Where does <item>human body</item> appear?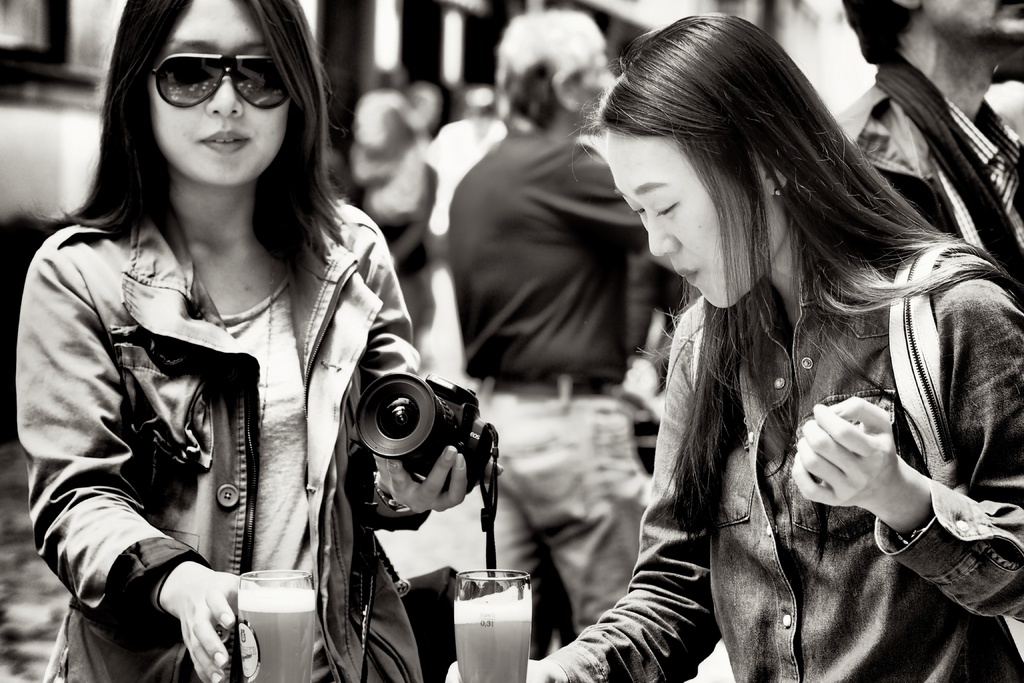
Appears at pyautogui.locateOnScreen(449, 142, 653, 650).
